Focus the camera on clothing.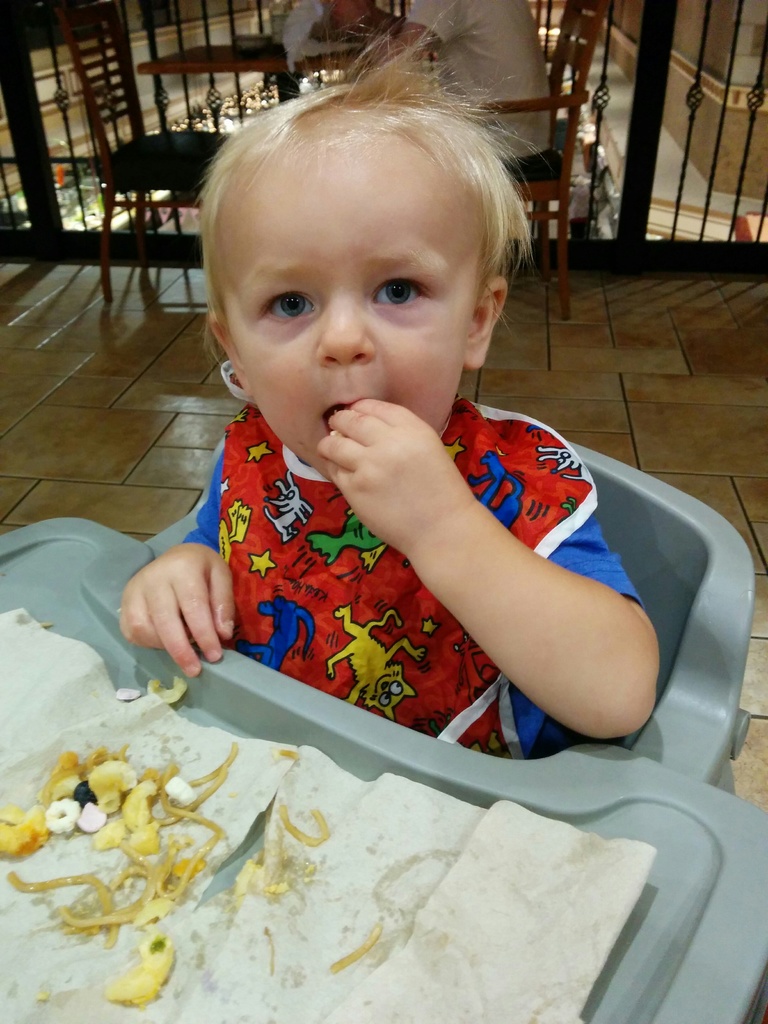
Focus region: {"left": 168, "top": 363, "right": 632, "bottom": 749}.
